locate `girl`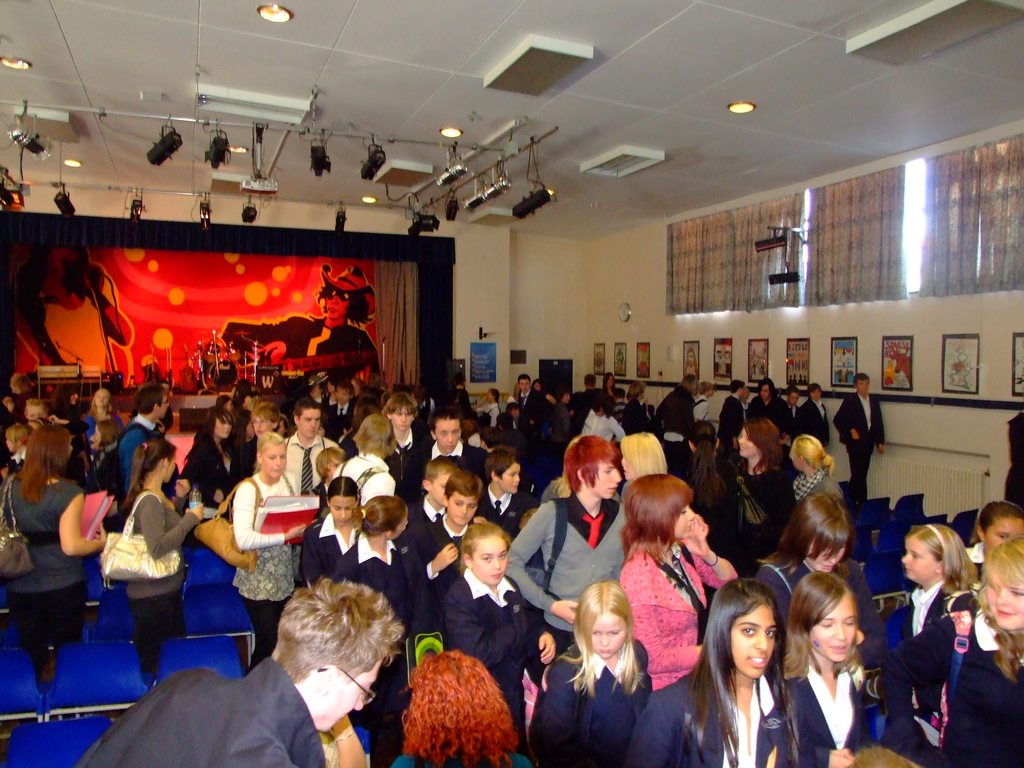
306 478 364 589
